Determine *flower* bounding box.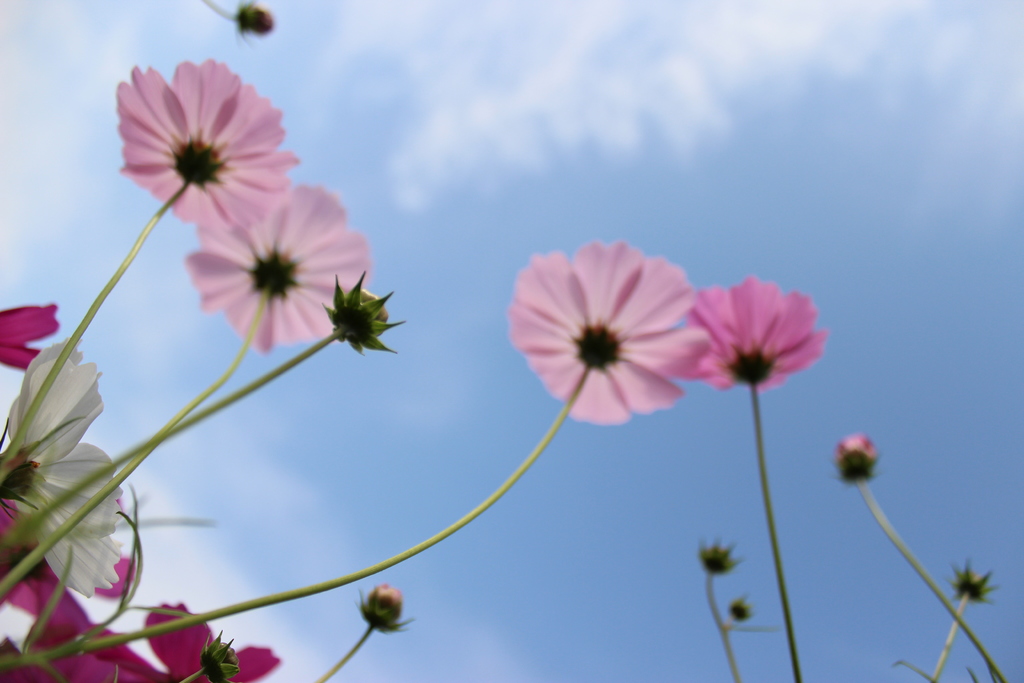
Determined: region(113, 59, 302, 239).
